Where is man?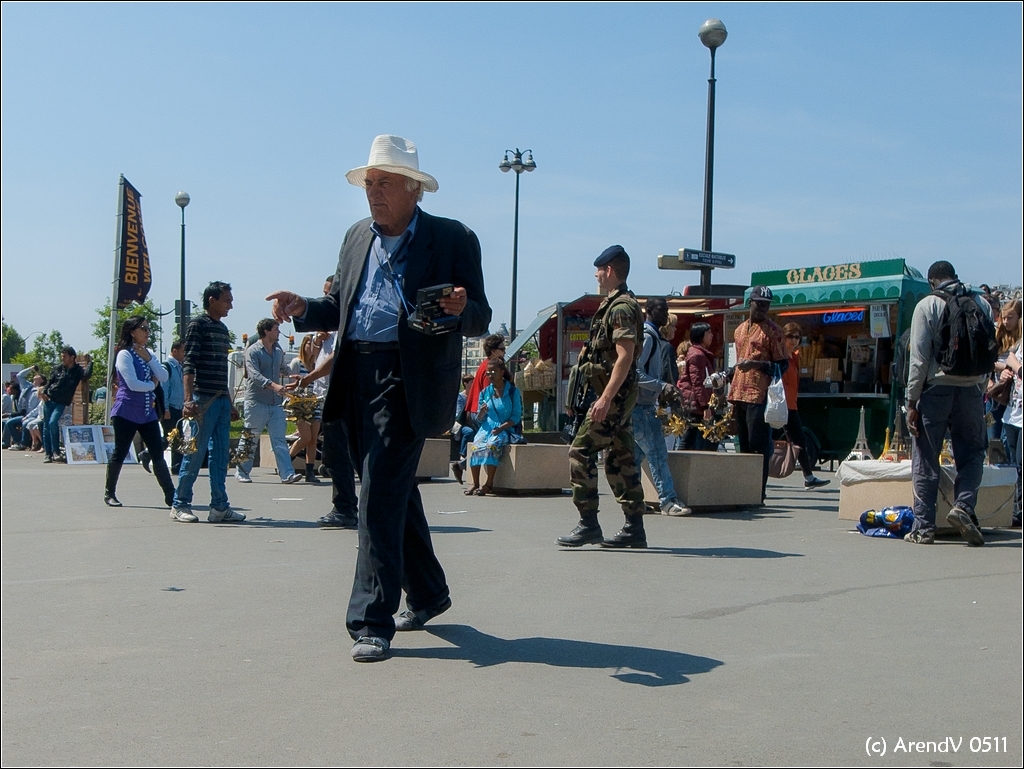
bbox(710, 284, 788, 501).
